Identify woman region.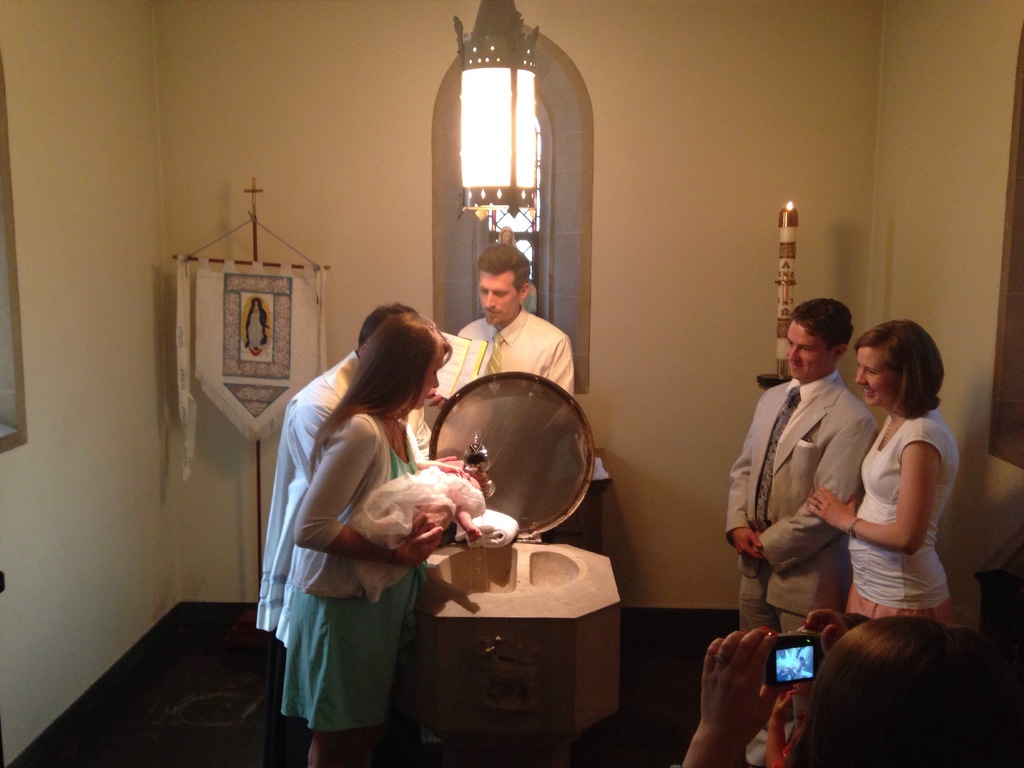
Region: (260,295,472,759).
